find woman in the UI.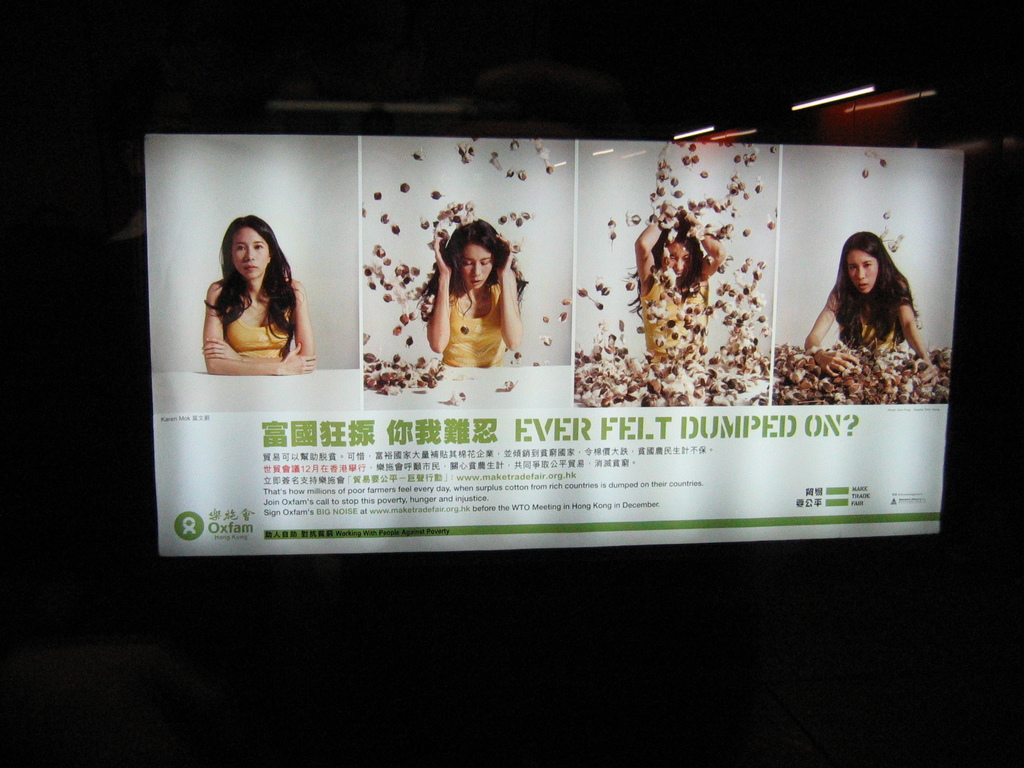
UI element at <bbox>196, 216, 316, 373</bbox>.
